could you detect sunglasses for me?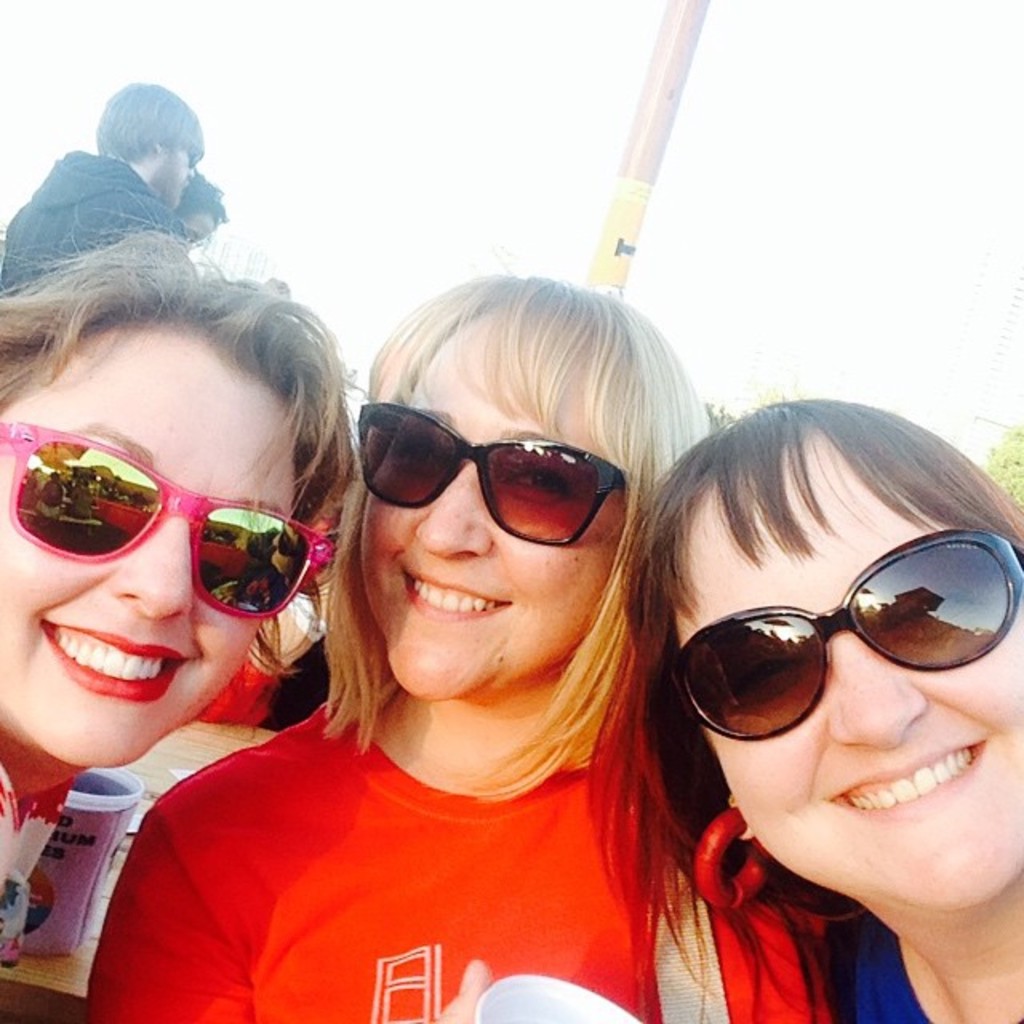
Detection result: <region>358, 405, 629, 542</region>.
